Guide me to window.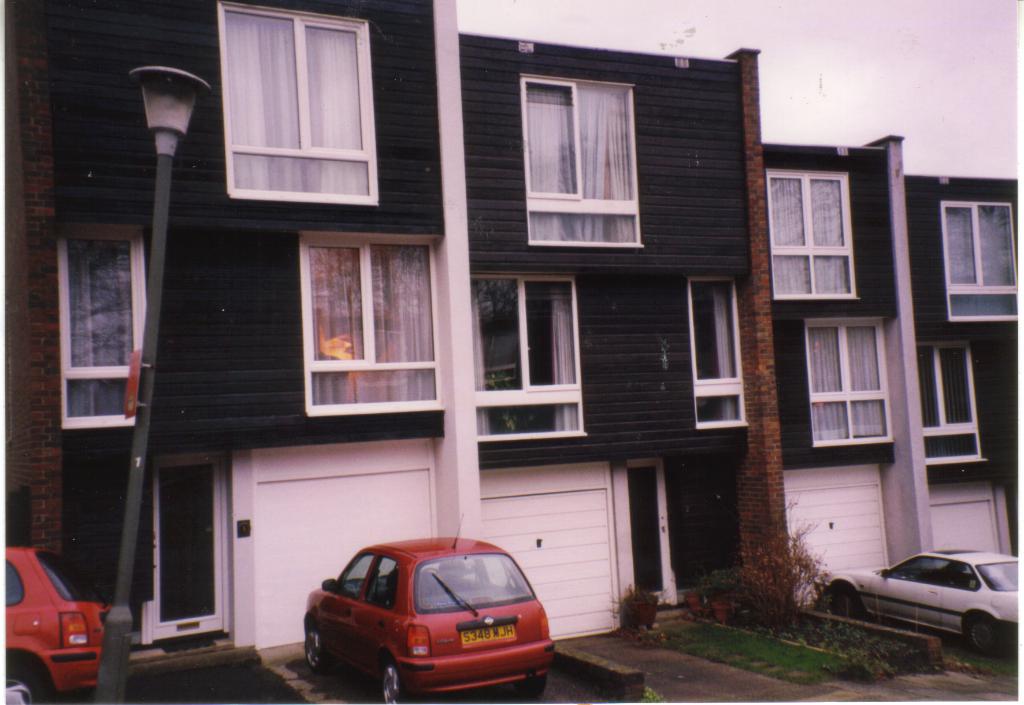
Guidance: x1=941 y1=199 x2=1023 y2=325.
